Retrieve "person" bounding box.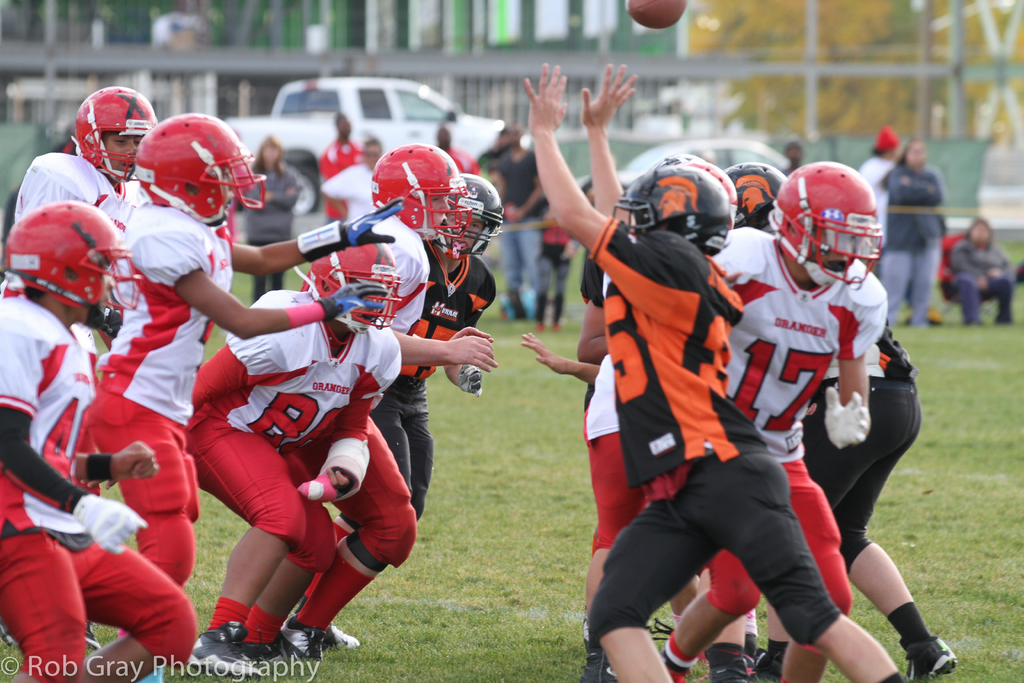
Bounding box: box=[180, 229, 424, 678].
